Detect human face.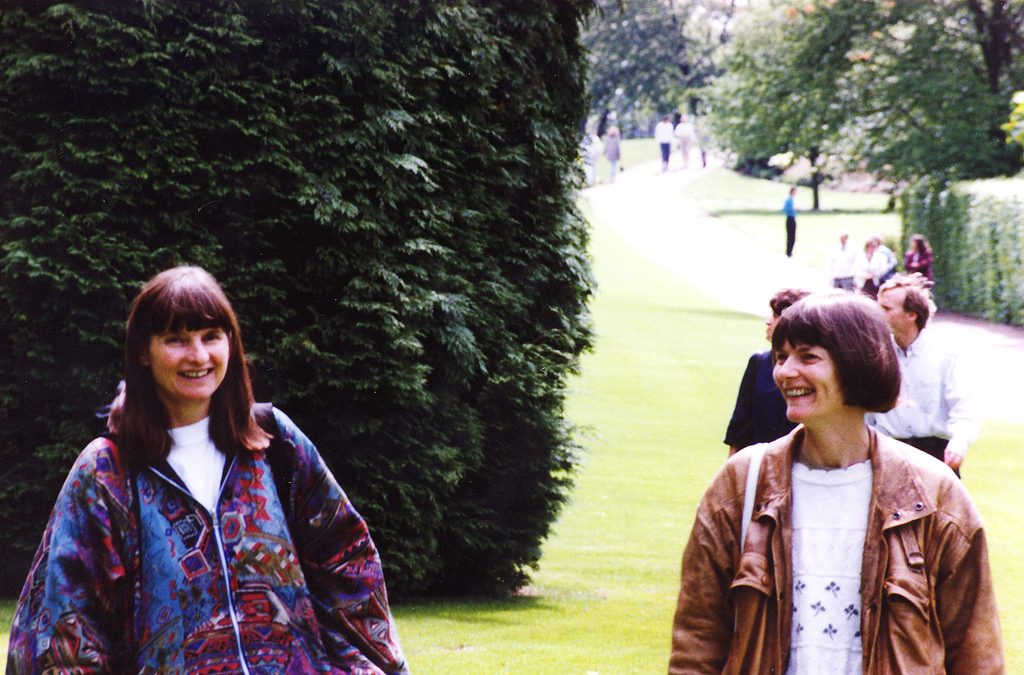
Detected at x1=878 y1=293 x2=909 y2=334.
